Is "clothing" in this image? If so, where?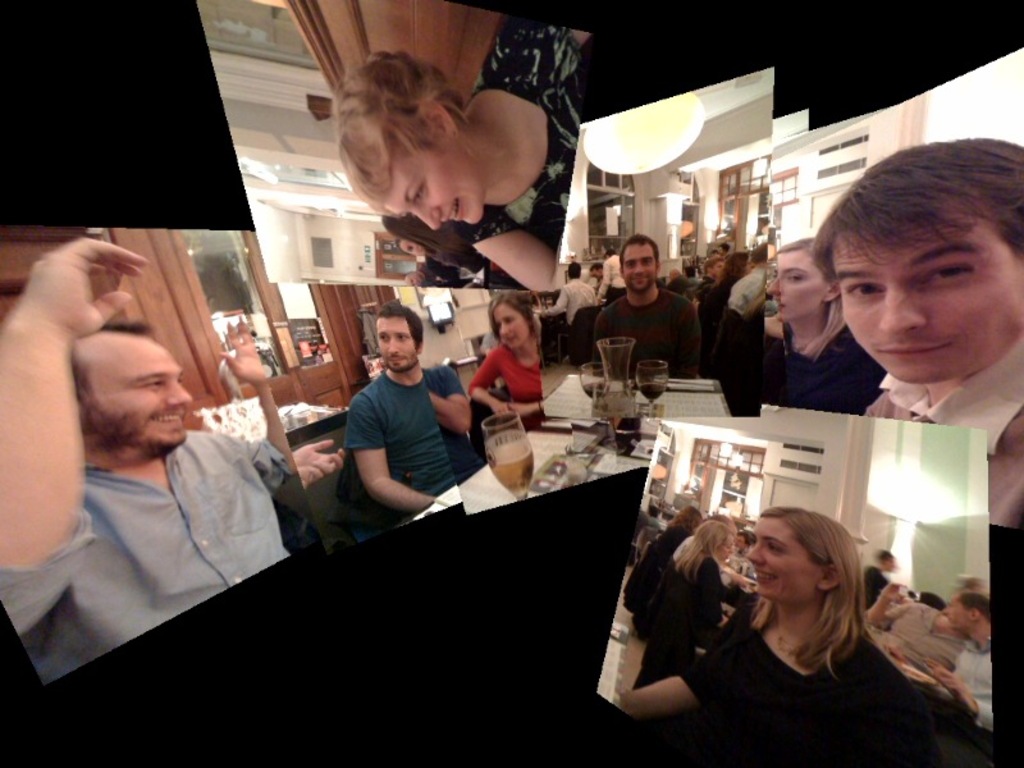
Yes, at region(621, 527, 686, 616).
